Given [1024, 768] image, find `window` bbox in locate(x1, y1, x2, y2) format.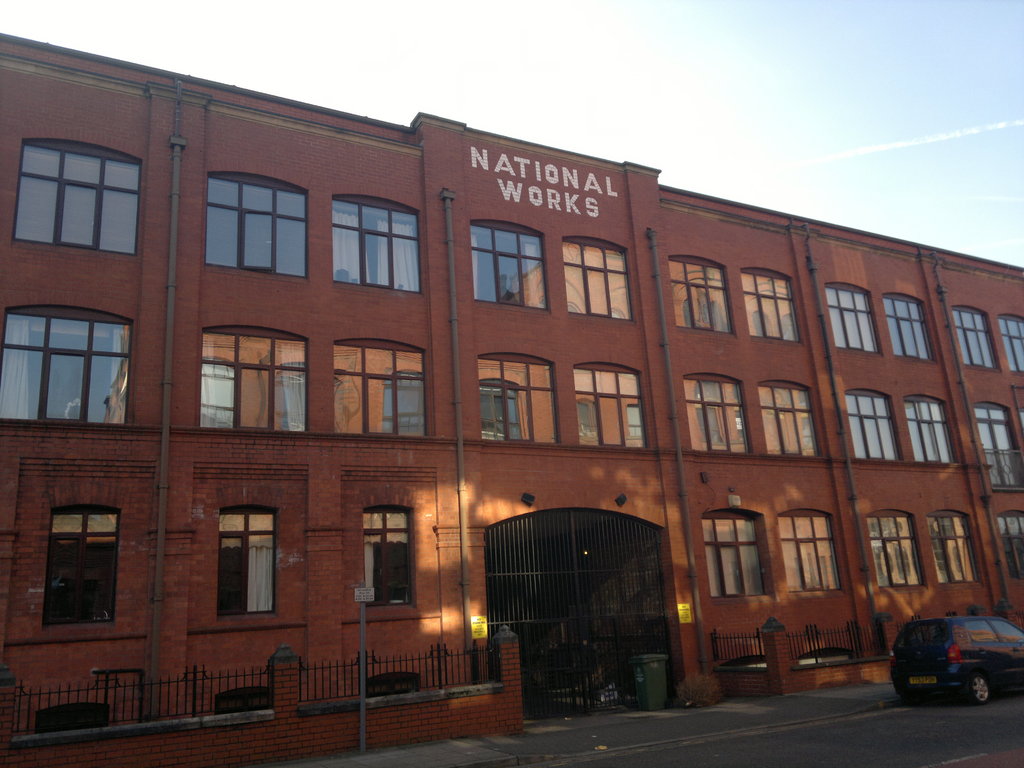
locate(472, 349, 578, 454).
